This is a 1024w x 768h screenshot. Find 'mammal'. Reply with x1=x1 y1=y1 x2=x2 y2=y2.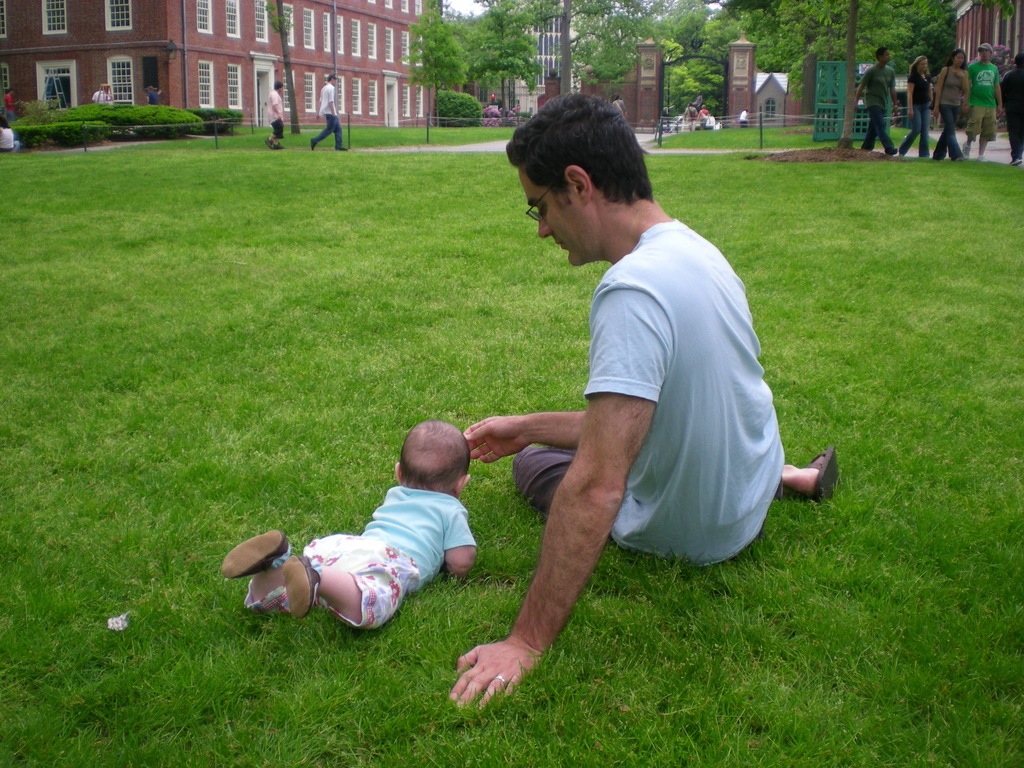
x1=0 y1=115 x2=22 y2=153.
